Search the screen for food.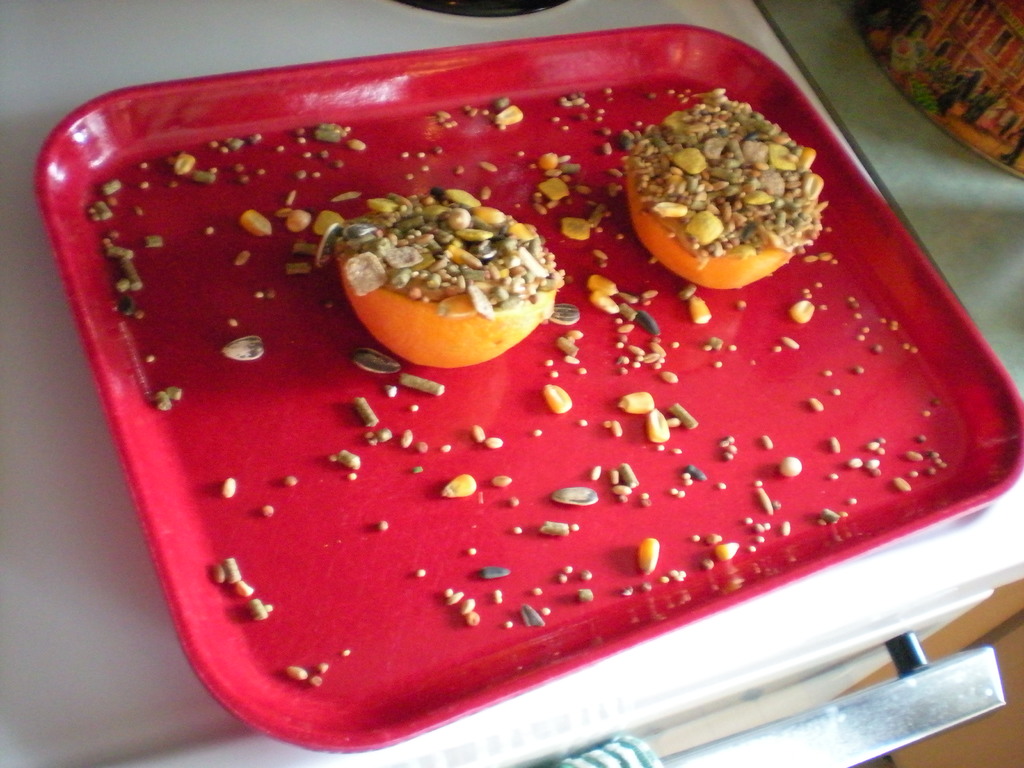
Found at locate(311, 188, 545, 349).
